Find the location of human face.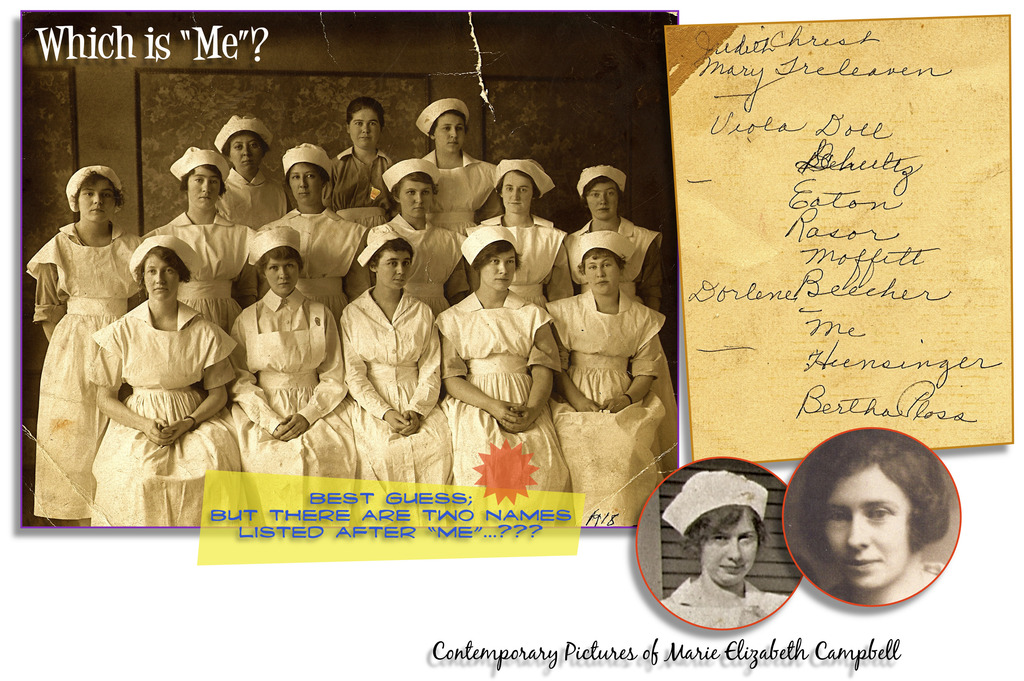
Location: pyautogui.locateOnScreen(76, 183, 115, 230).
